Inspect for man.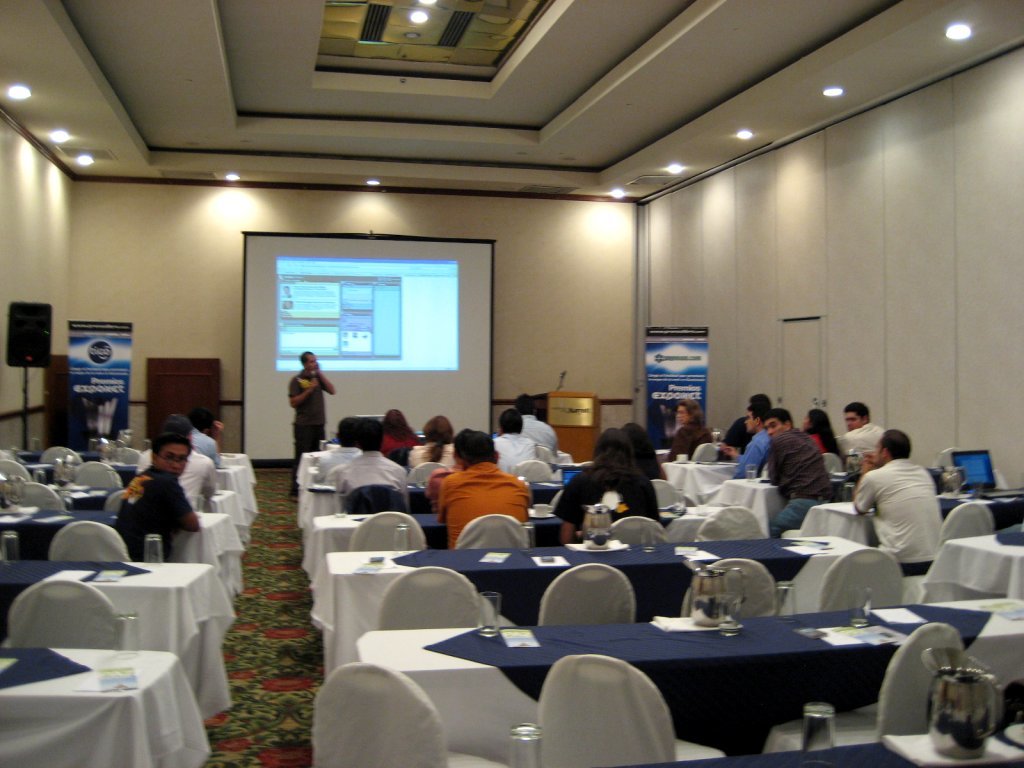
Inspection: 272 349 337 453.
